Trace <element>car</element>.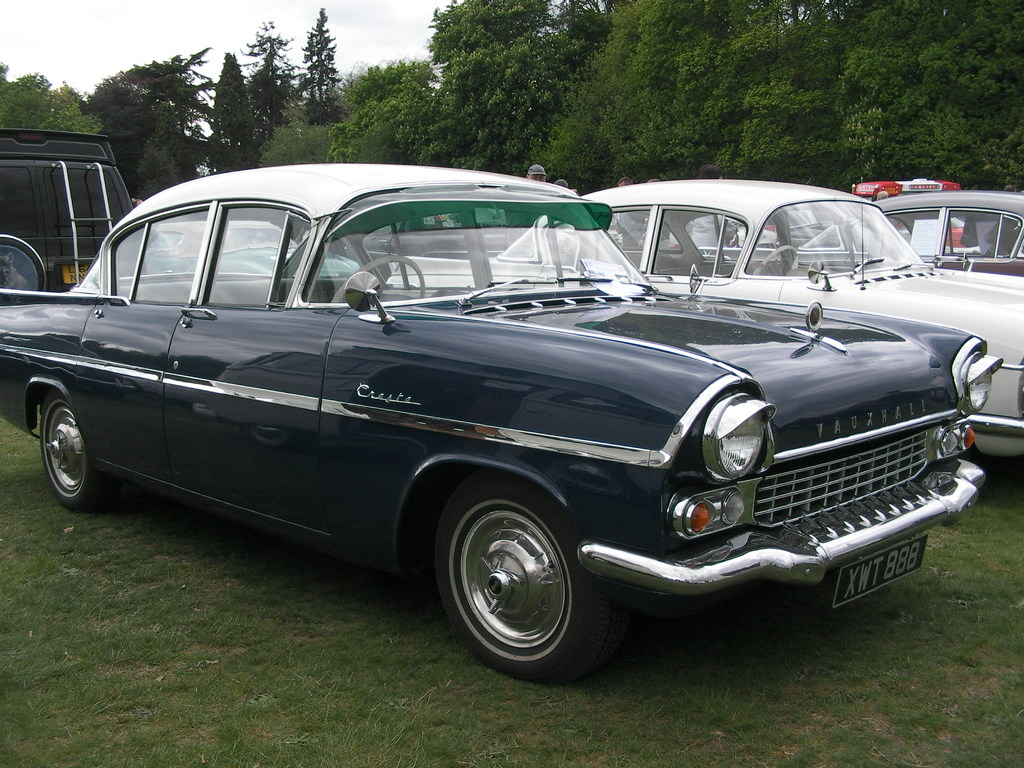
Traced to <box>783,189,1023,274</box>.
